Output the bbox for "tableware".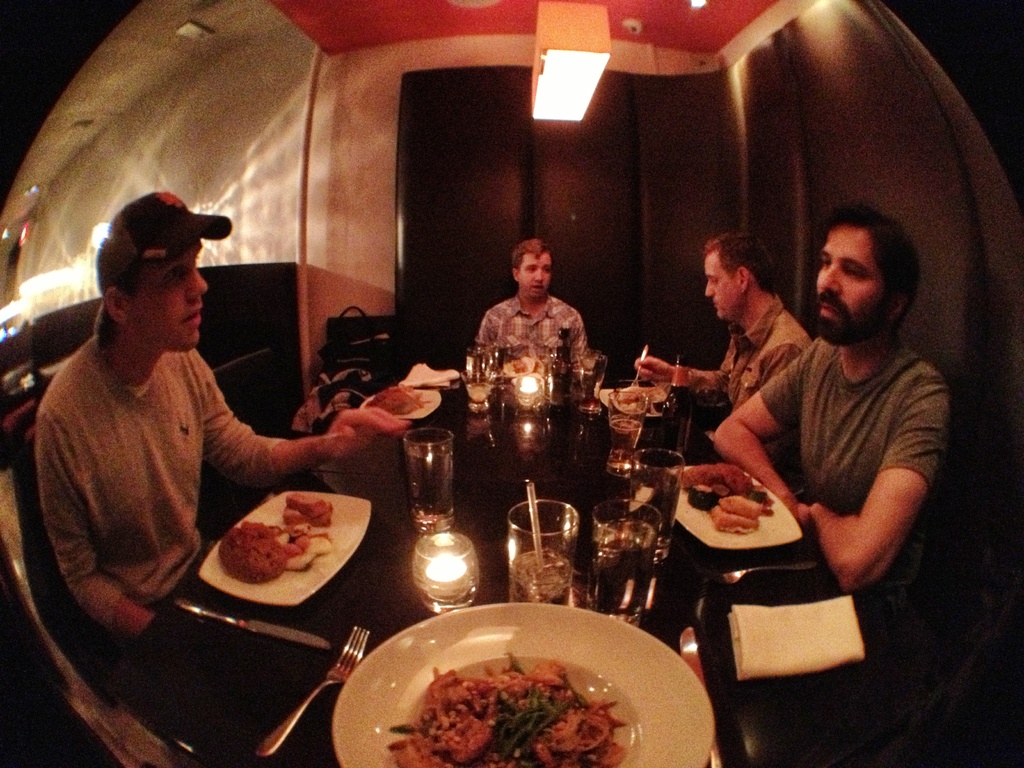
x1=322 y1=607 x2=719 y2=767.
